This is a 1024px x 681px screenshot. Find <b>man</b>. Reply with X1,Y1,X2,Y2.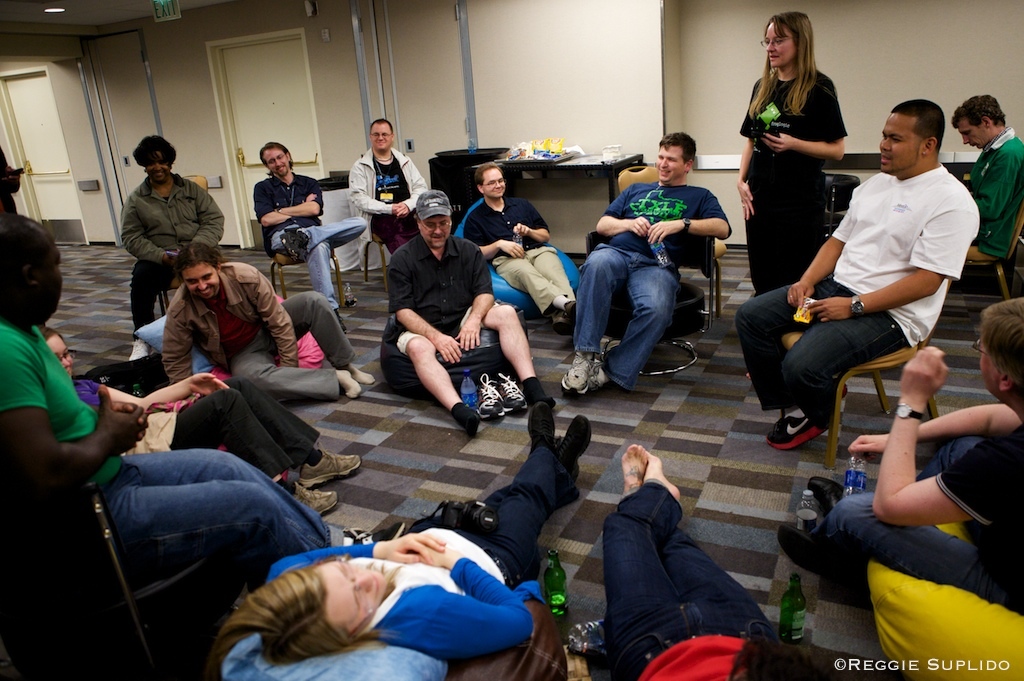
250,139,367,330.
